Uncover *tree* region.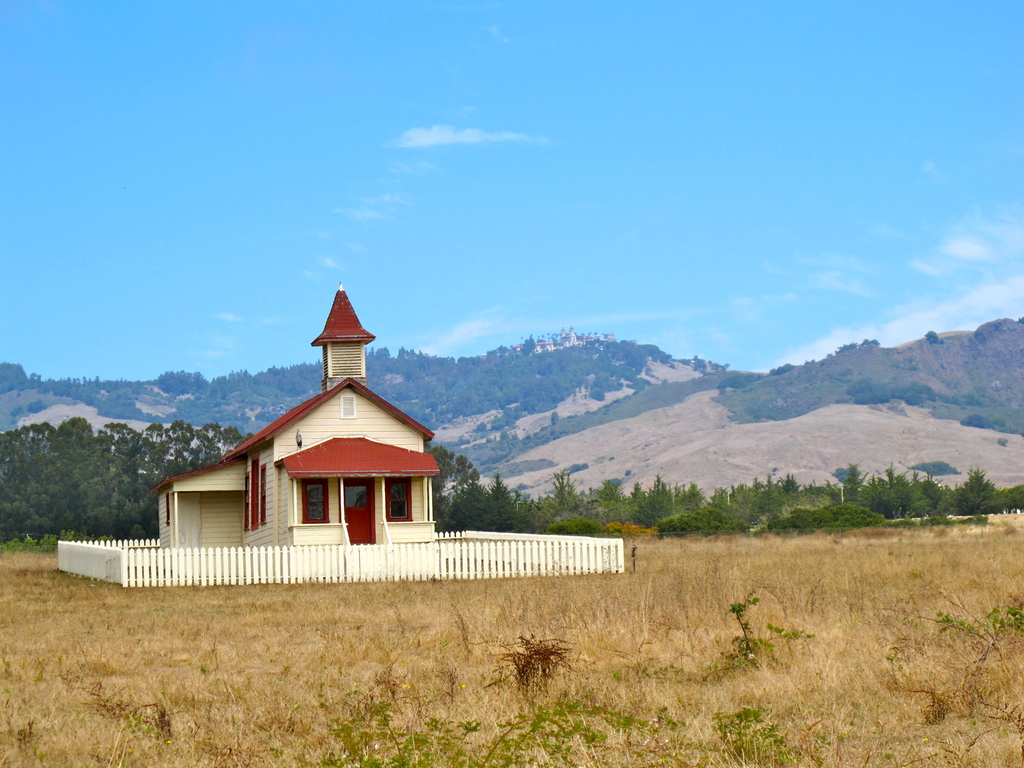
Uncovered: {"left": 7, "top": 424, "right": 255, "bottom": 530}.
